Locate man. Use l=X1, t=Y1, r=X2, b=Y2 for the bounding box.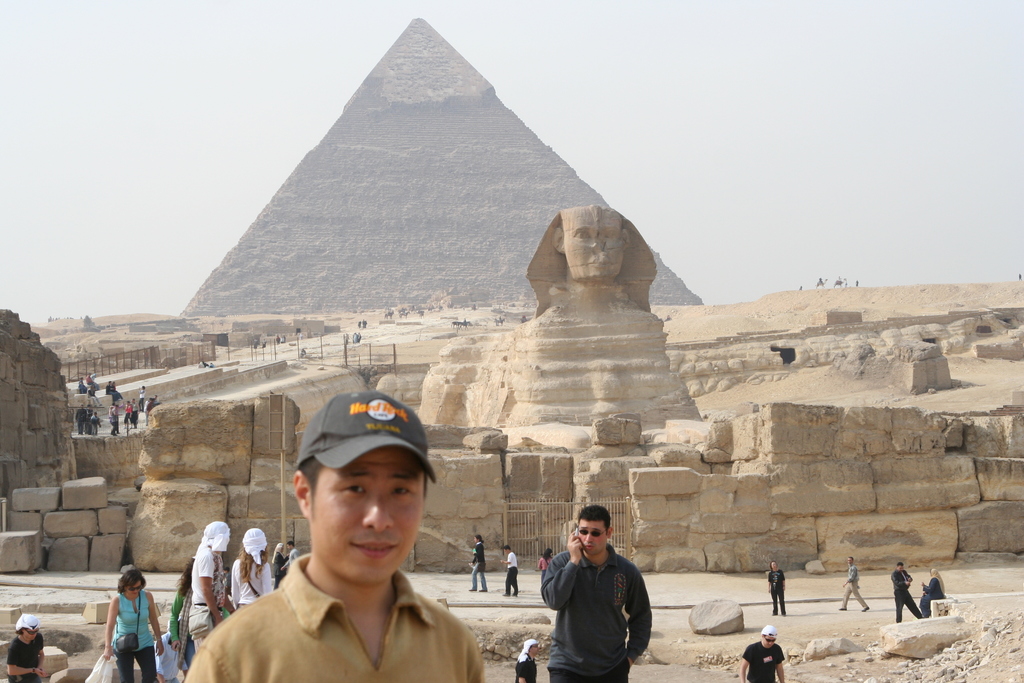
l=86, t=400, r=100, b=434.
